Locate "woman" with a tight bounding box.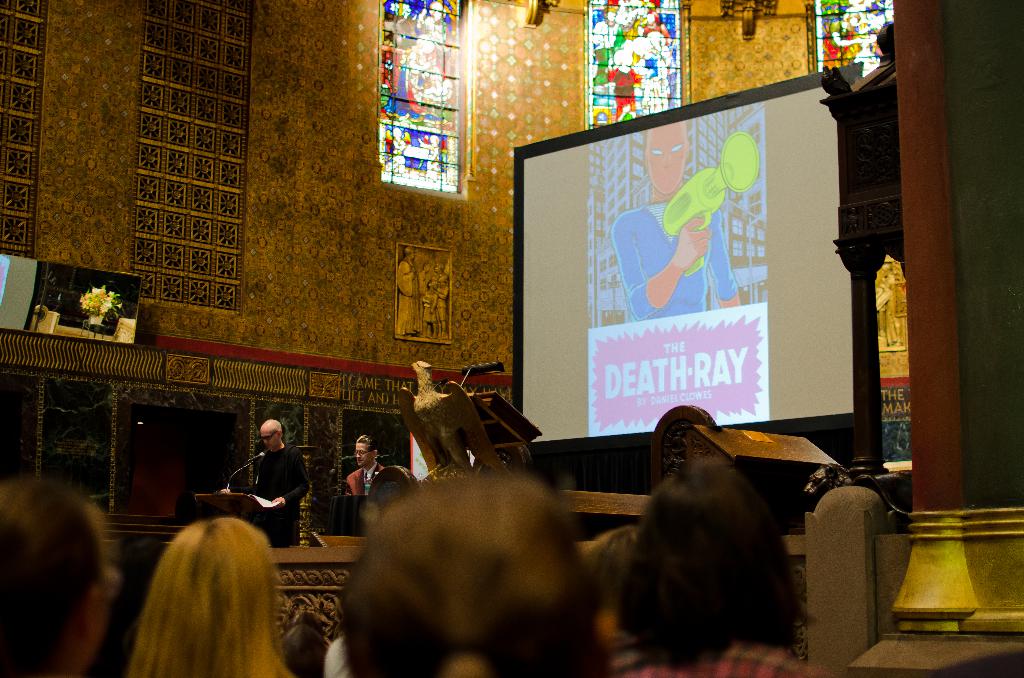
122, 517, 292, 677.
